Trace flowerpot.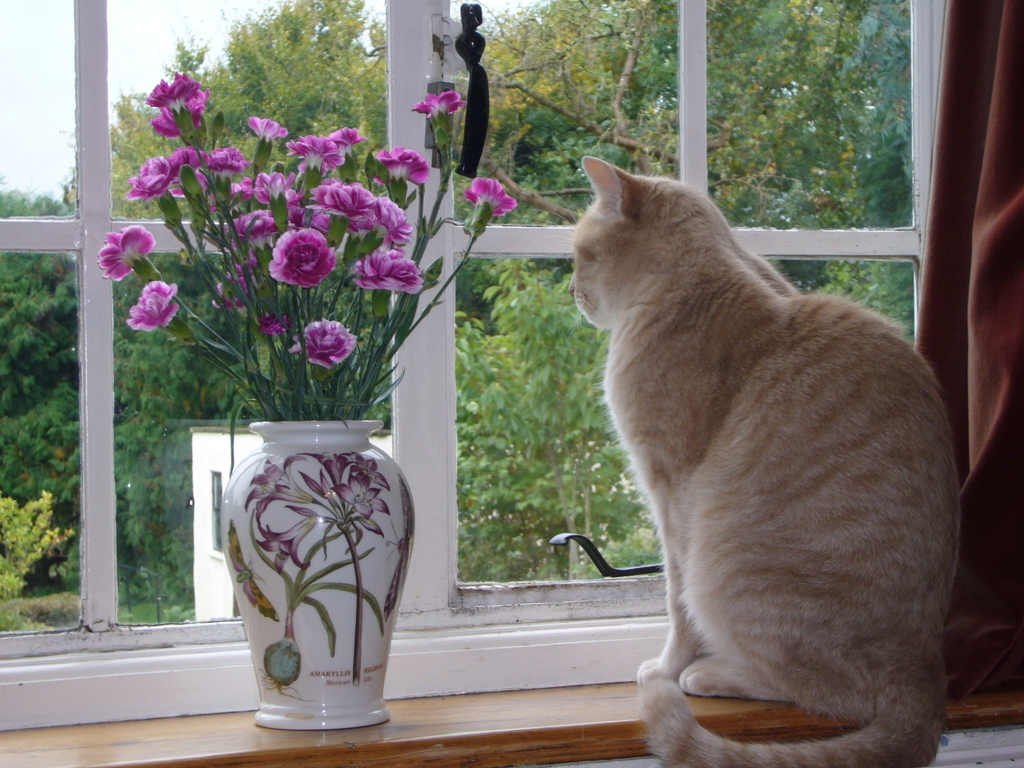
Traced to (202,437,404,740).
